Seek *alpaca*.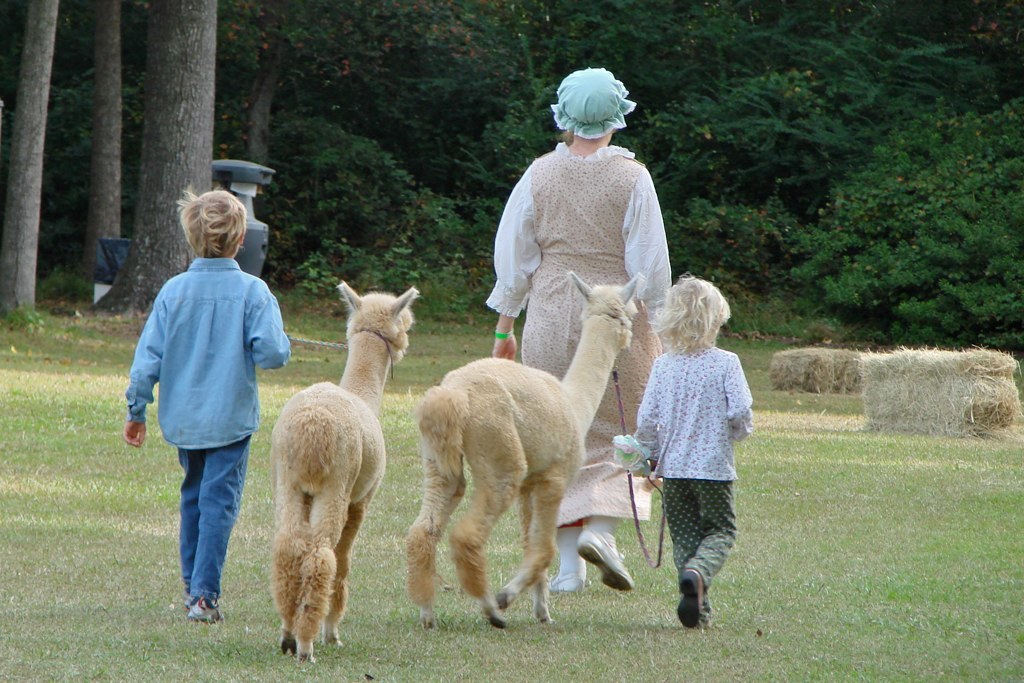
crop(268, 281, 421, 665).
